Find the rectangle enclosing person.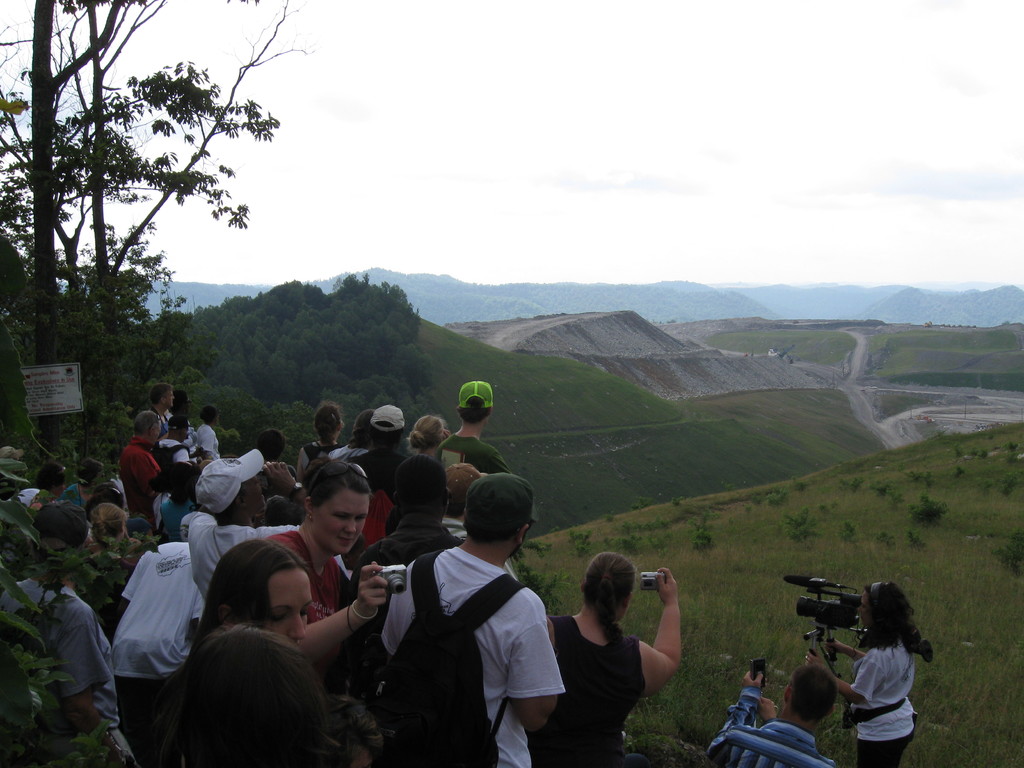
430:376:514:482.
